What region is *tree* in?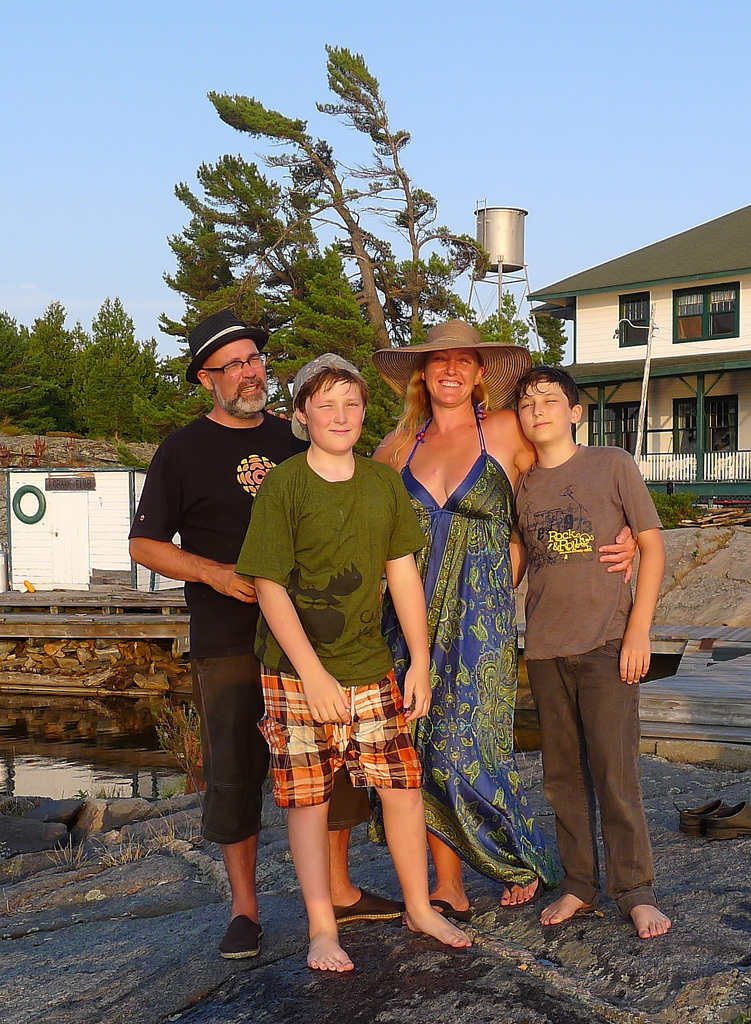
locate(310, 29, 488, 344).
